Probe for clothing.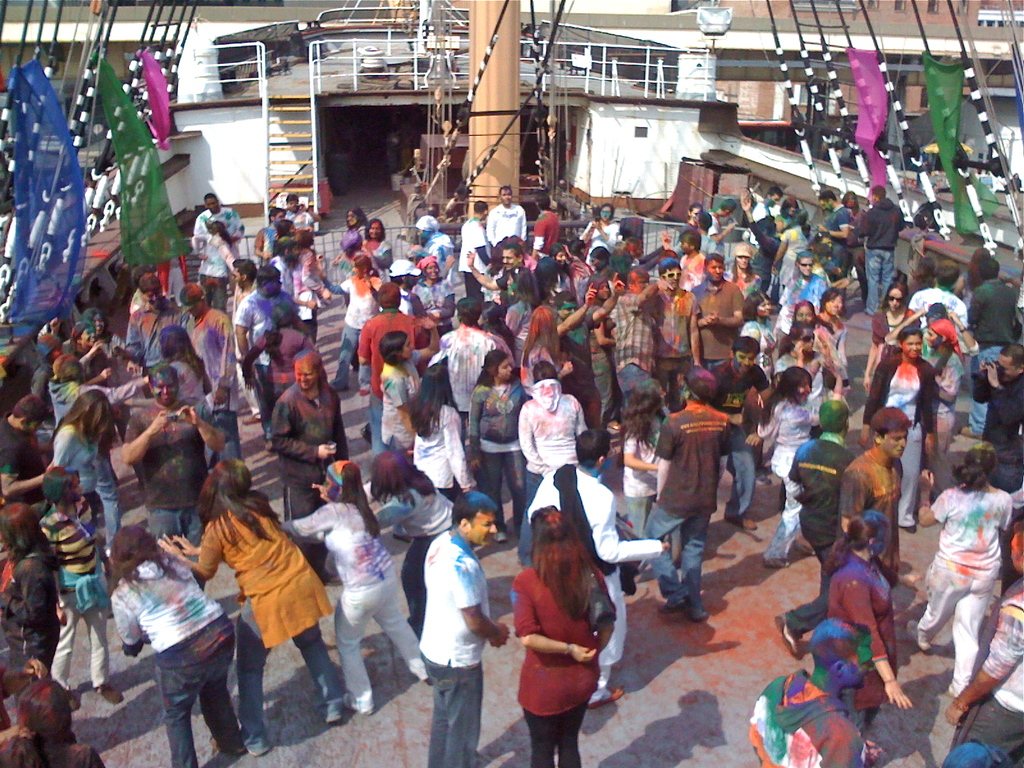
Probe result: region(164, 356, 209, 424).
